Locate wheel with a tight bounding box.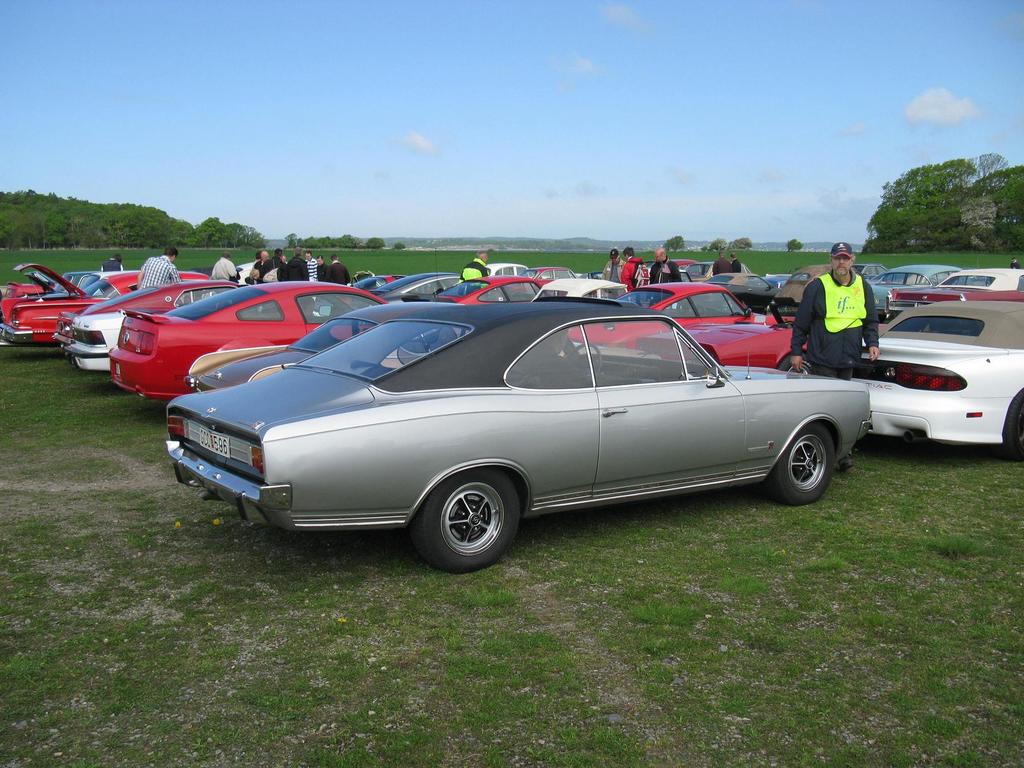
768, 423, 836, 505.
